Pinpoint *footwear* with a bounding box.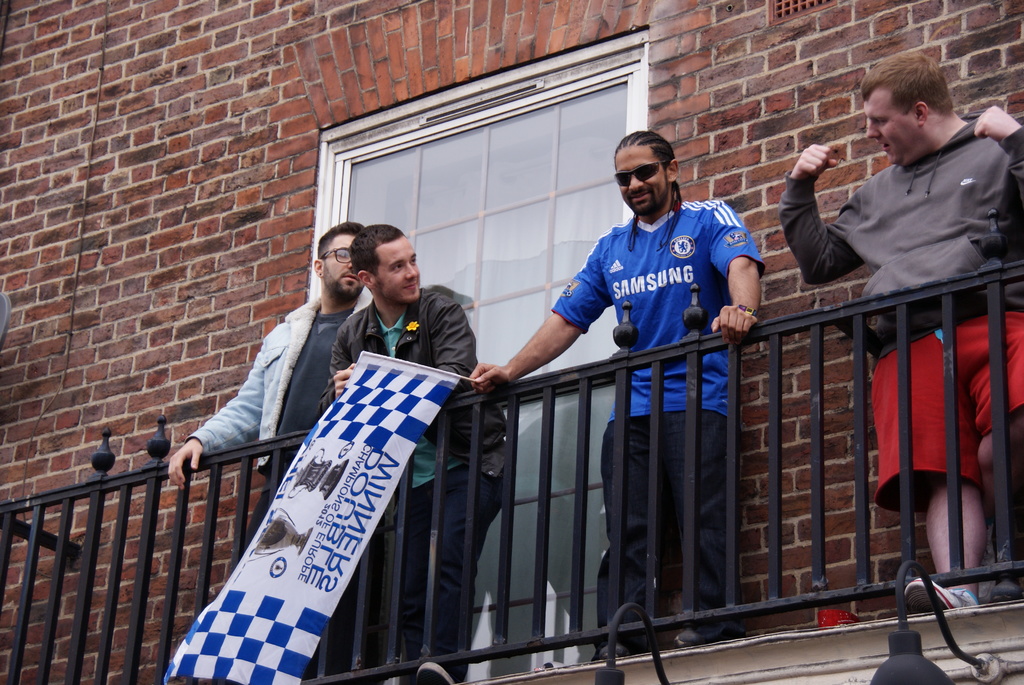
(x1=596, y1=632, x2=629, y2=663).
